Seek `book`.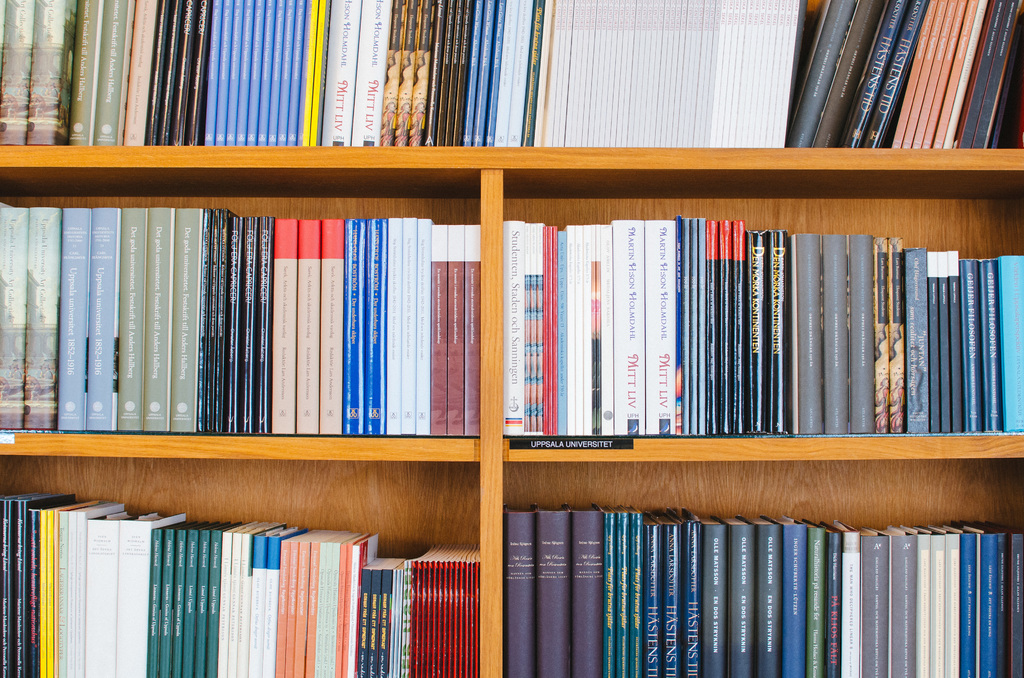
22 487 63 677.
